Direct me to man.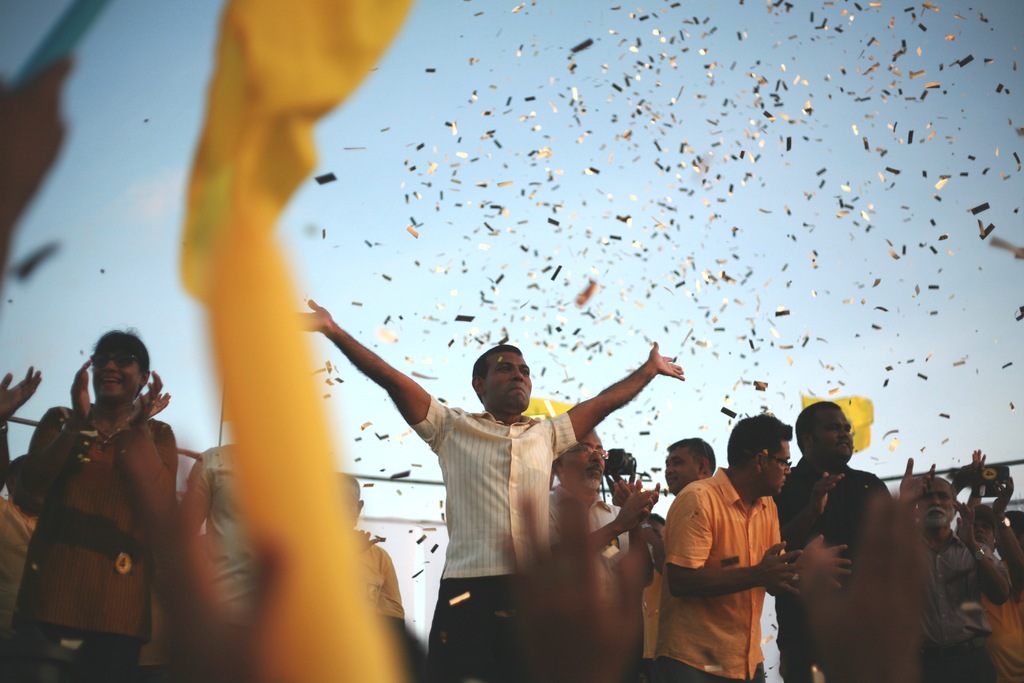
Direction: locate(771, 399, 938, 682).
